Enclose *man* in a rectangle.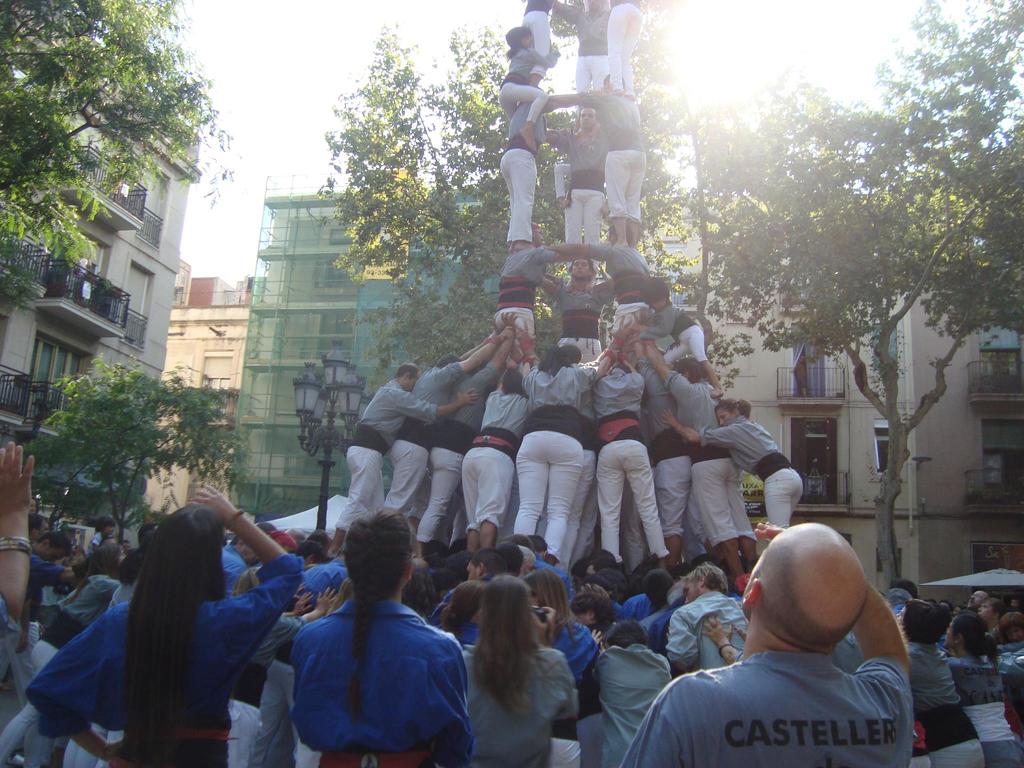
region(494, 85, 622, 254).
